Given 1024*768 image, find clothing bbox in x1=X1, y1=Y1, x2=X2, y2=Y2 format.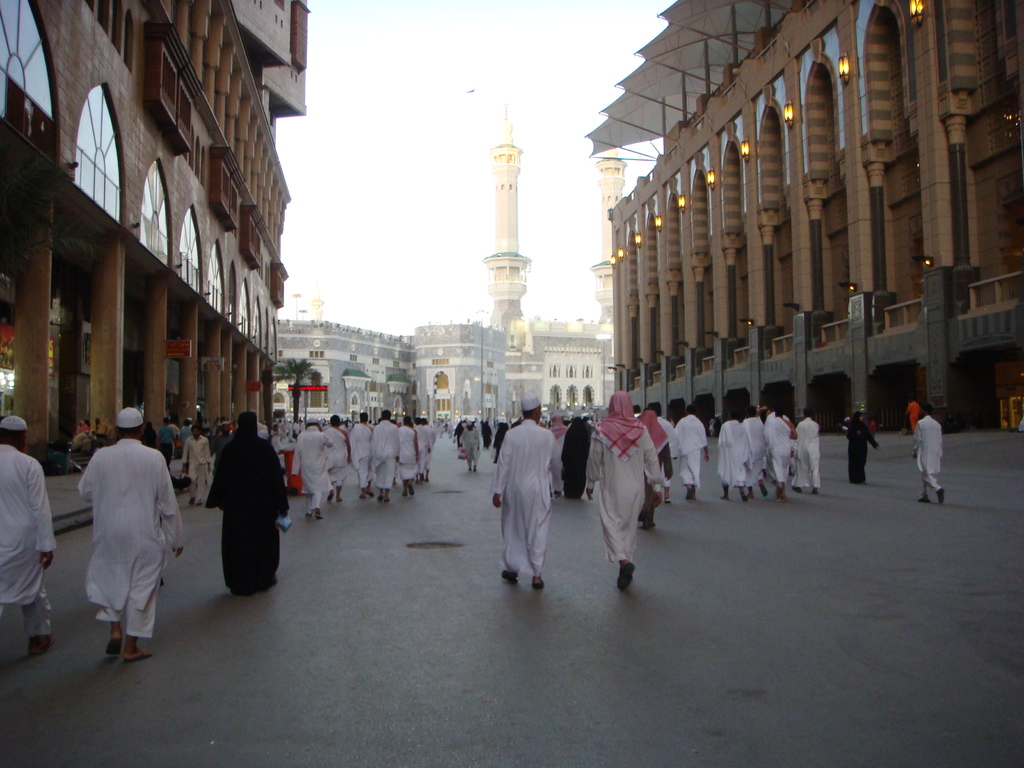
x1=764, y1=414, x2=791, y2=484.
